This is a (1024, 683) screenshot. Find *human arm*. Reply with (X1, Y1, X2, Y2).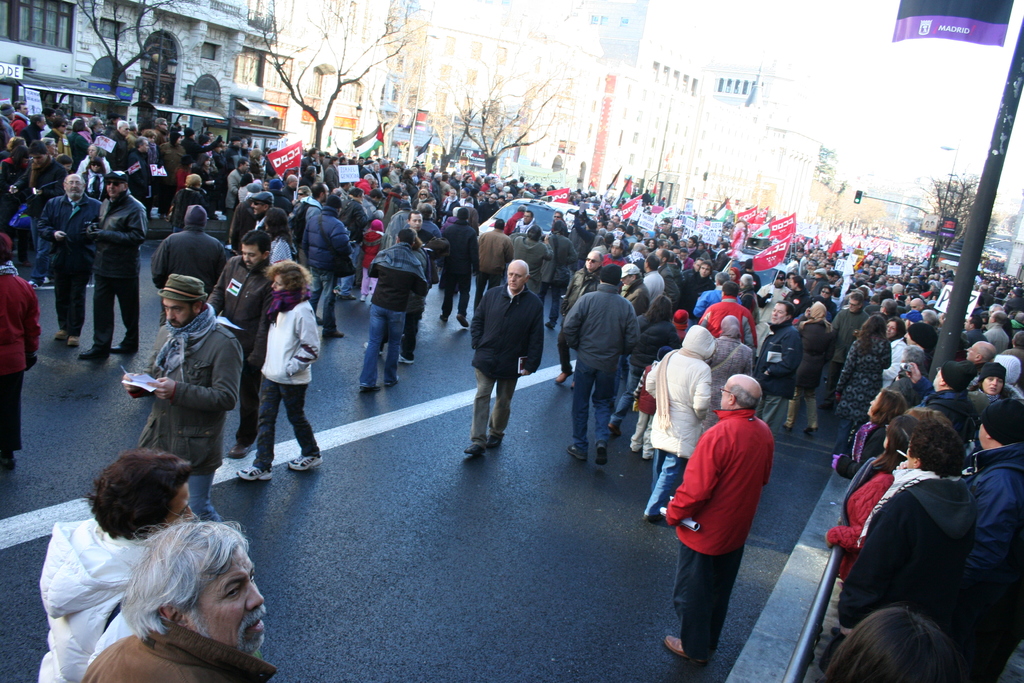
(834, 309, 845, 334).
